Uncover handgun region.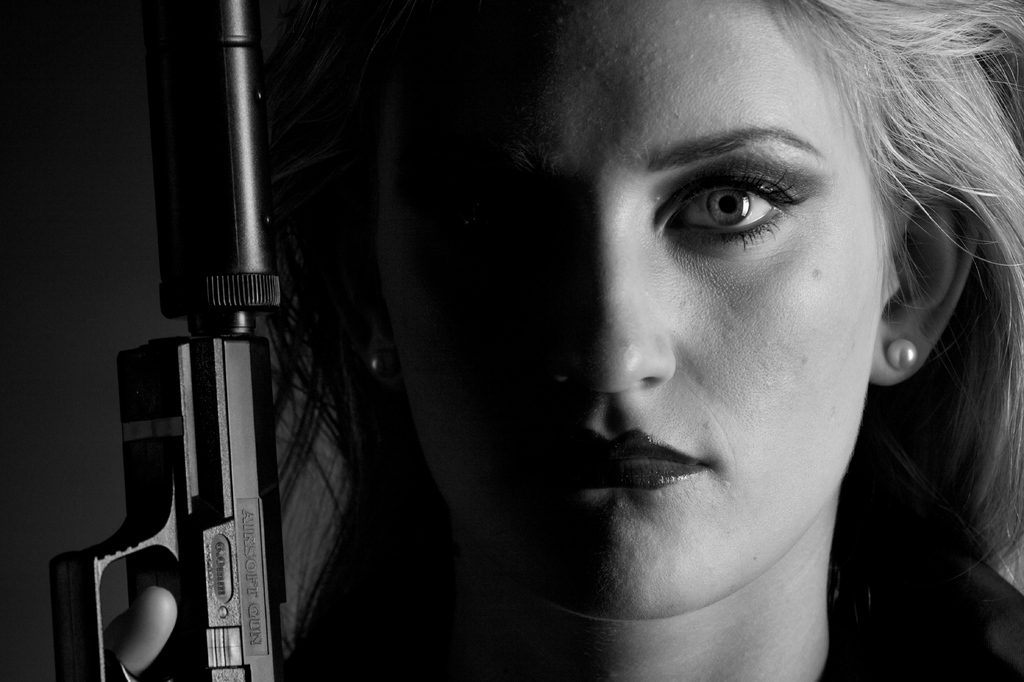
Uncovered: 44 0 283 681.
